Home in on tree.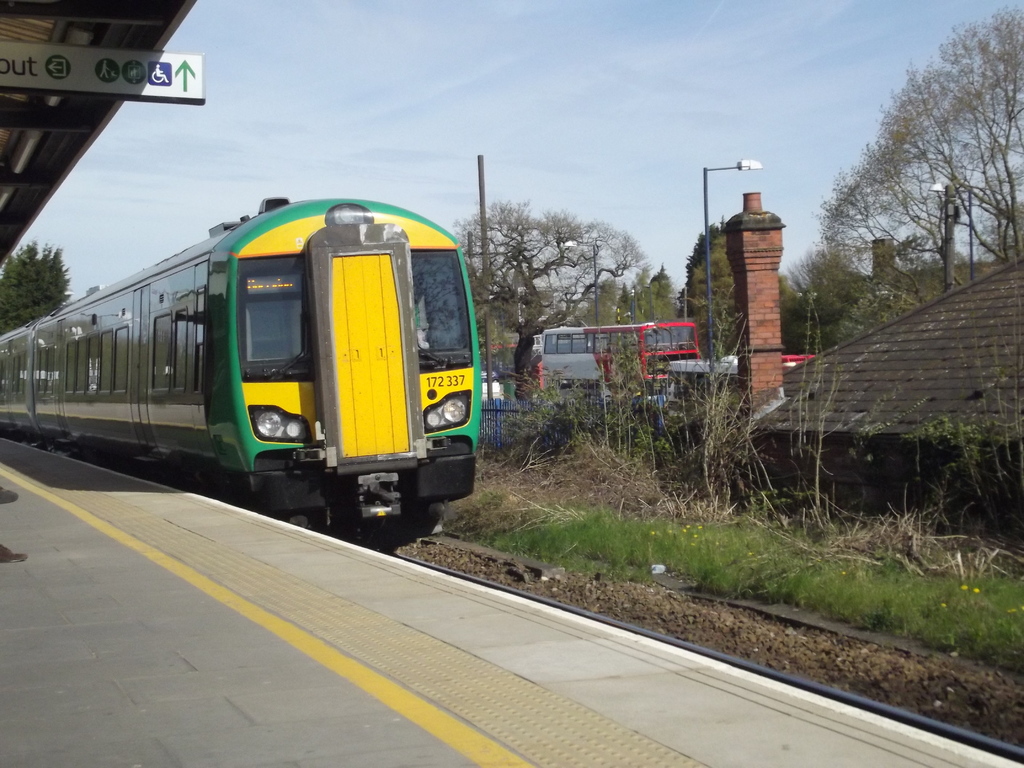
Homed in at BBox(613, 284, 637, 329).
